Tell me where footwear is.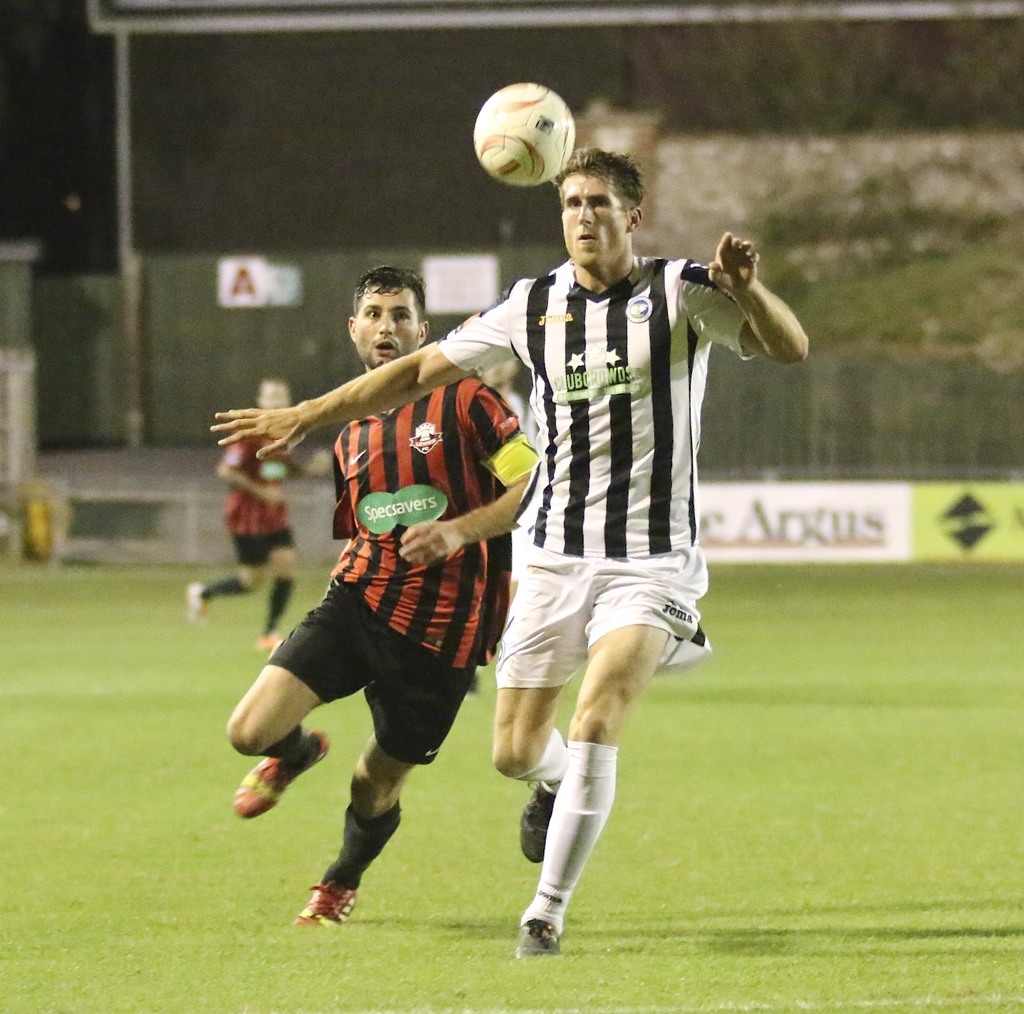
footwear is at bbox(187, 580, 210, 625).
